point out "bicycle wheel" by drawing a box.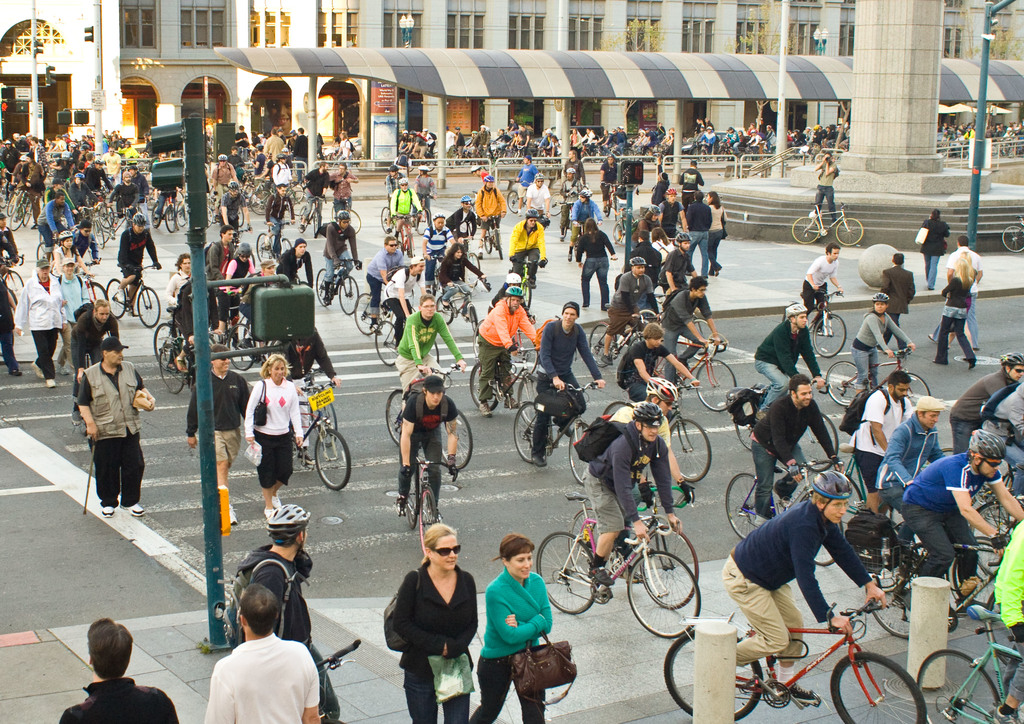
x1=148, y1=201, x2=163, y2=230.
